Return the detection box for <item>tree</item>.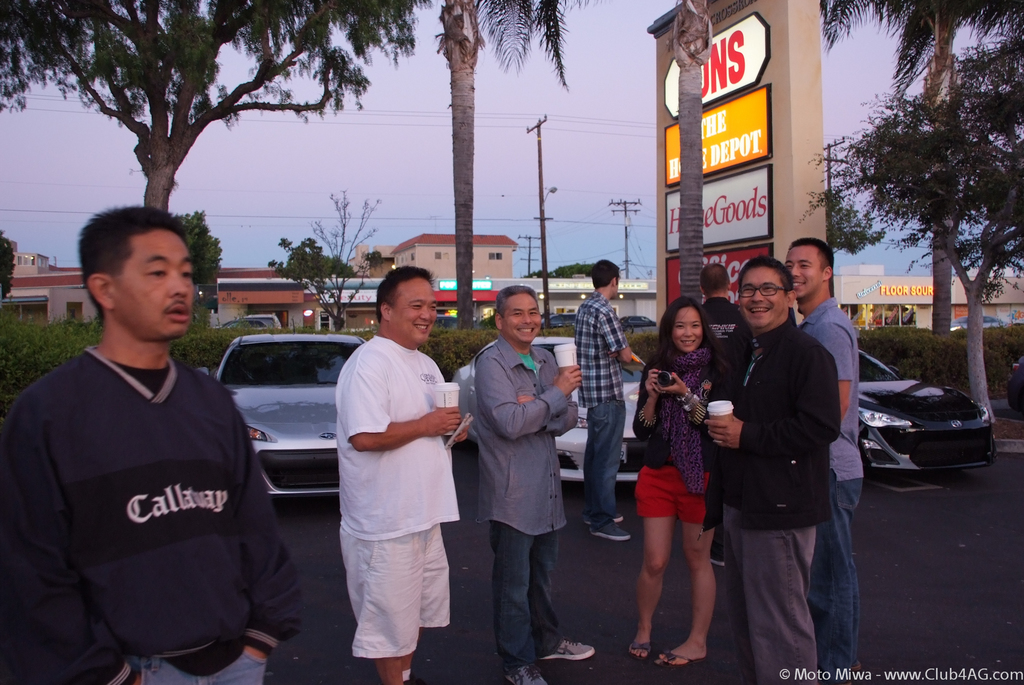
[left=0, top=227, right=19, bottom=304].
